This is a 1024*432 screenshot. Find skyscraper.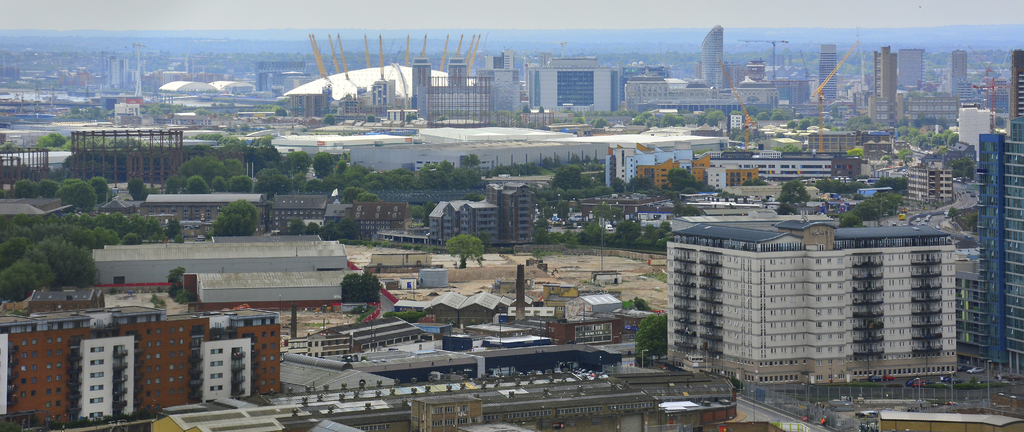
Bounding box: [700, 28, 722, 85].
